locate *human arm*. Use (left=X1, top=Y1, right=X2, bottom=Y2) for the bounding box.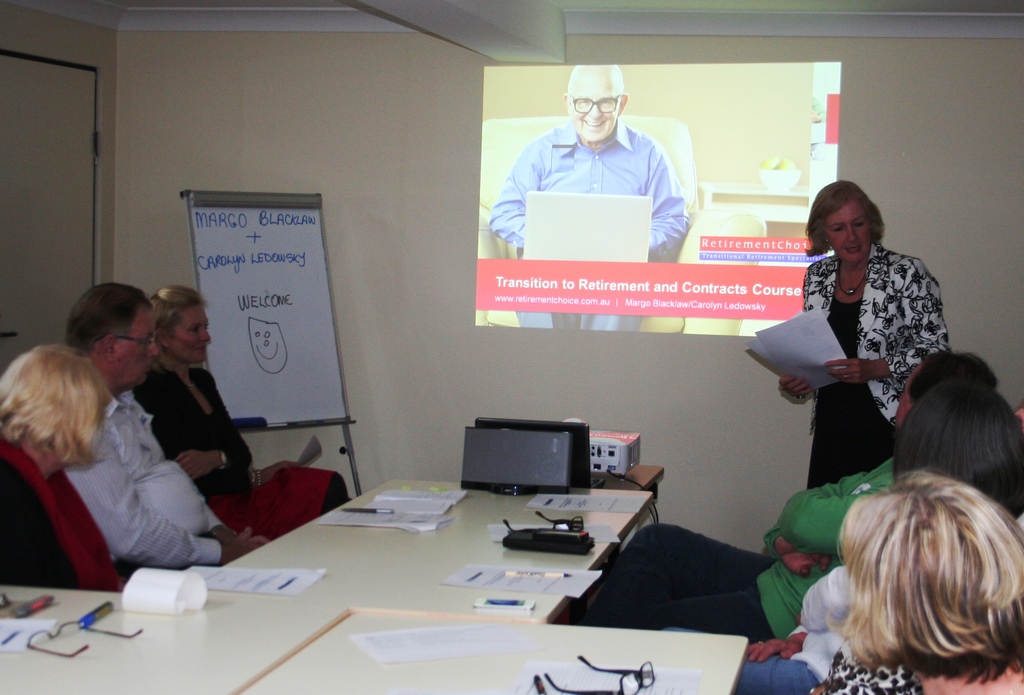
(left=207, top=506, right=271, bottom=544).
